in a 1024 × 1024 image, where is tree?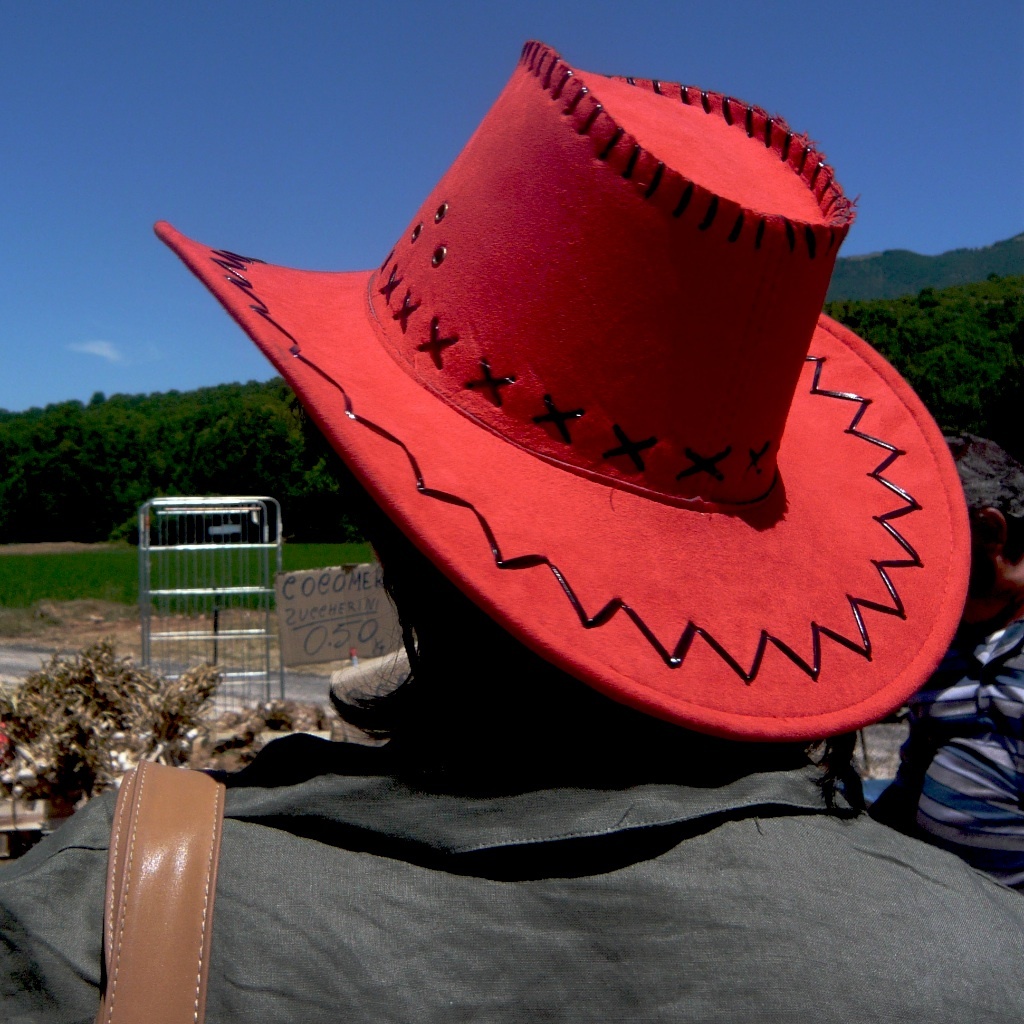
left=4, top=438, right=123, bottom=536.
